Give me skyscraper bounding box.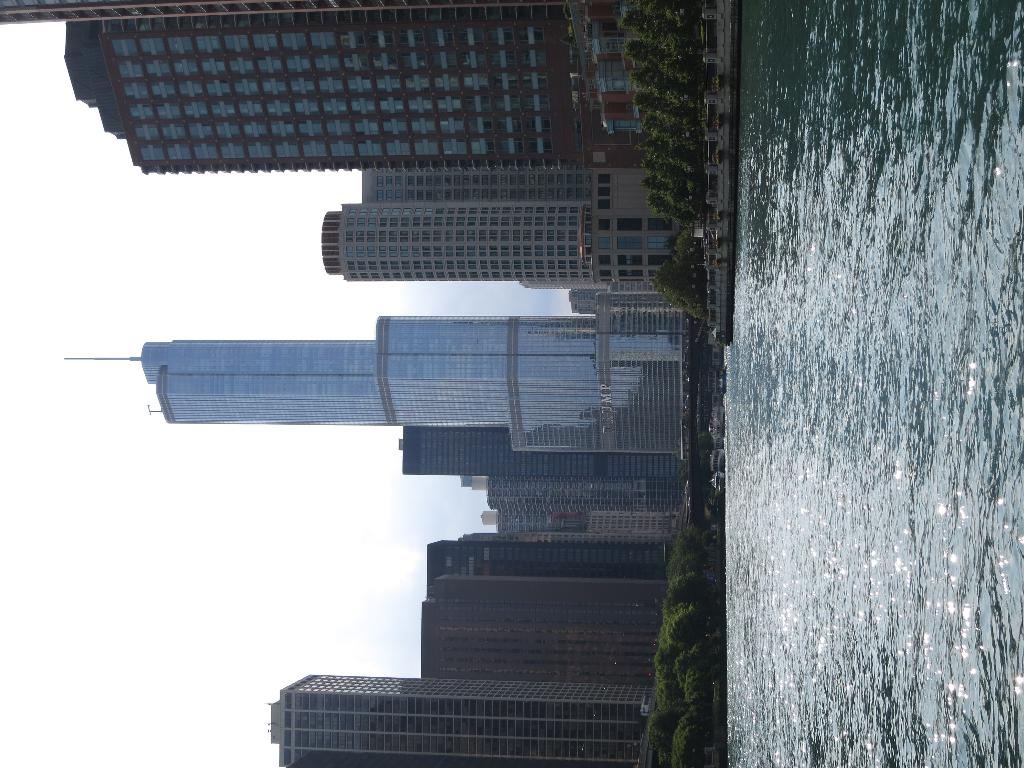
rect(305, 203, 687, 296).
